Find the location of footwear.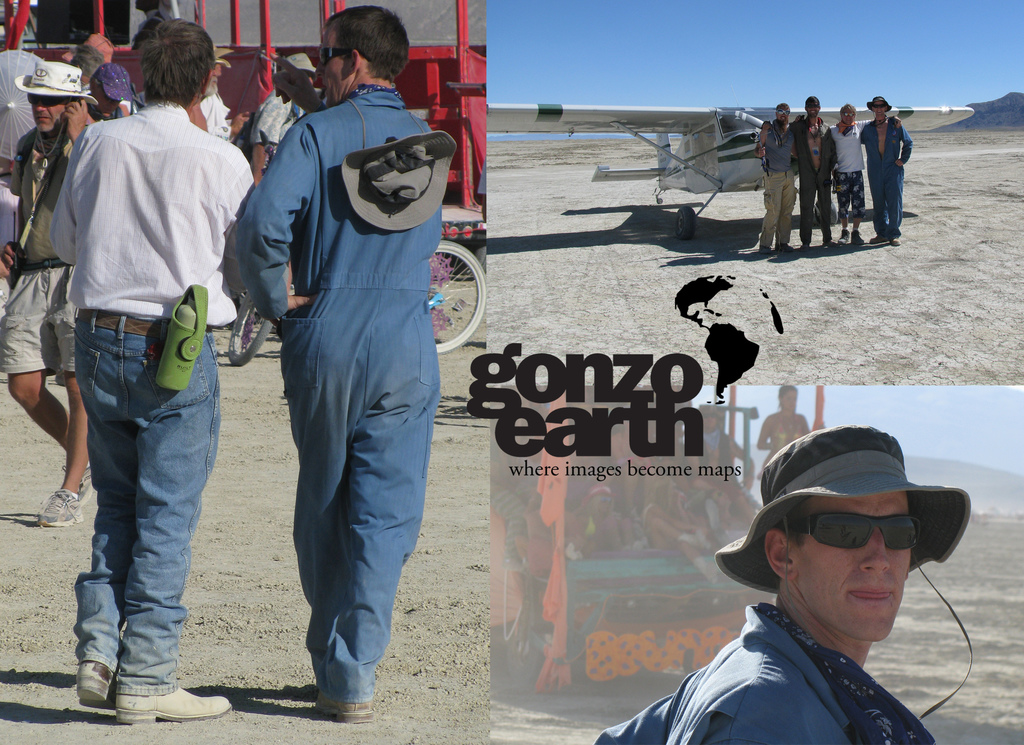
Location: <bbox>63, 463, 89, 503</bbox>.
